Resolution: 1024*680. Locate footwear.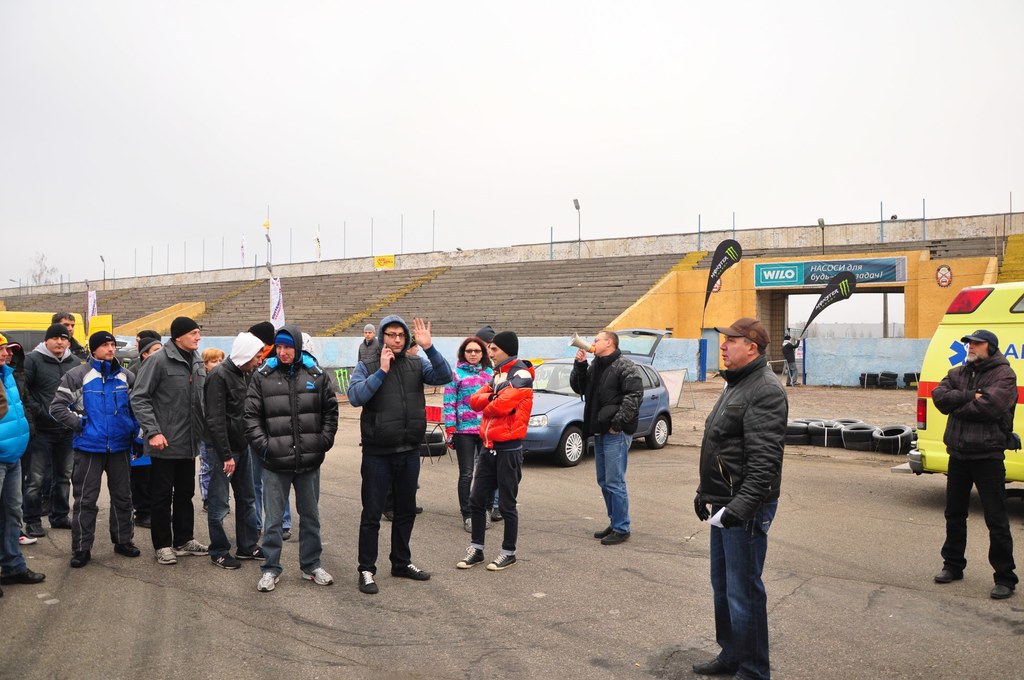
<bbox>460, 519, 476, 533</bbox>.
